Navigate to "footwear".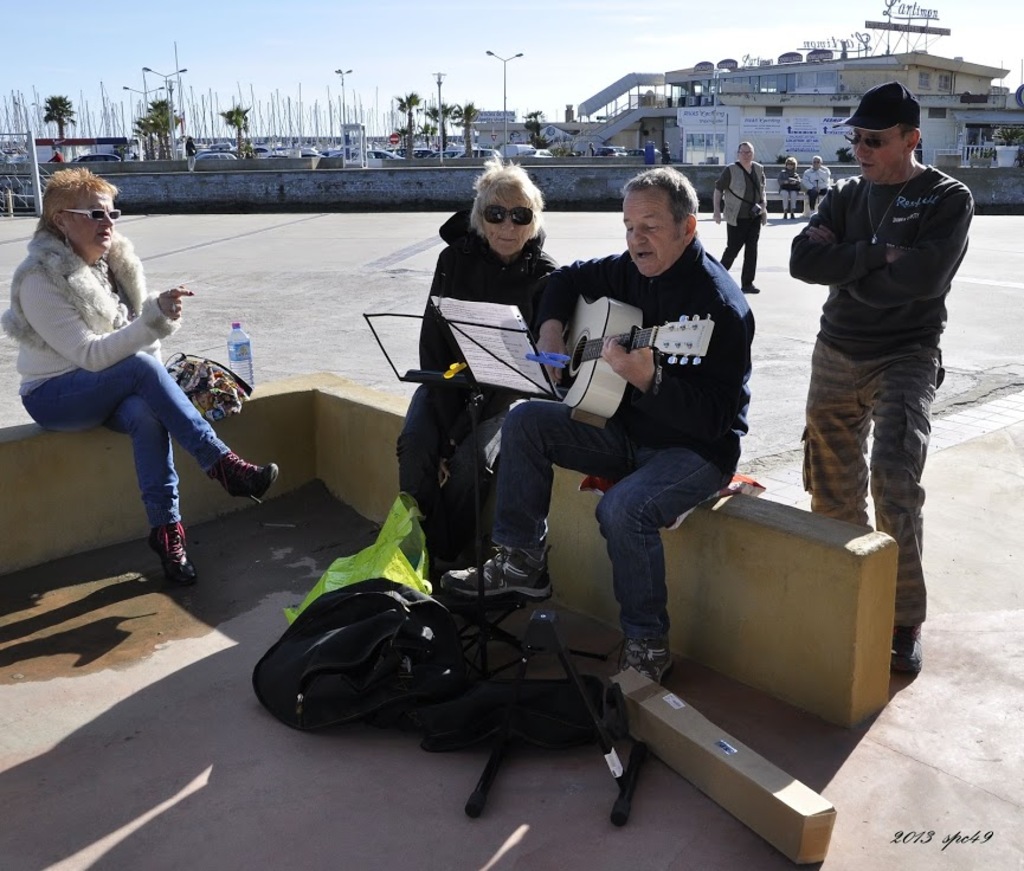
Navigation target: select_region(888, 626, 920, 666).
